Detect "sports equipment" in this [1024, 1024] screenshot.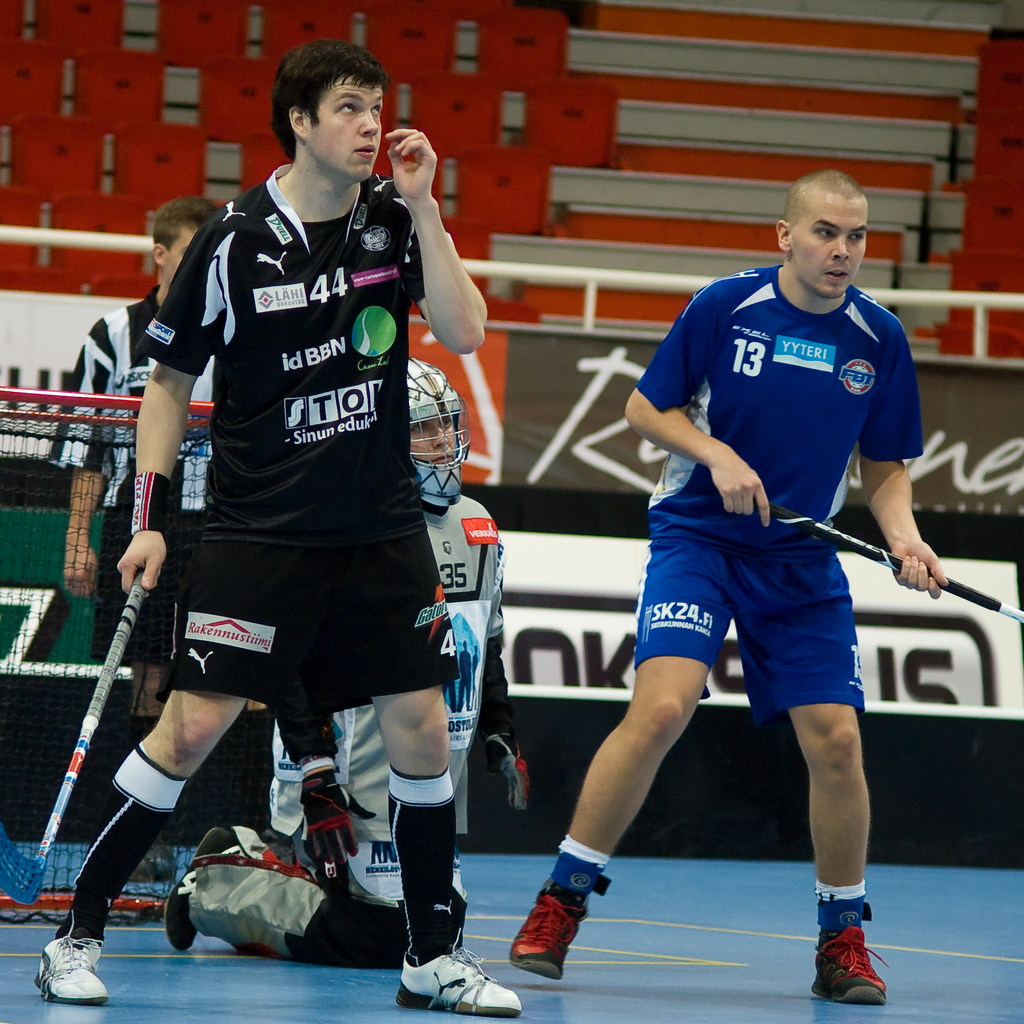
Detection: (393, 948, 525, 1023).
